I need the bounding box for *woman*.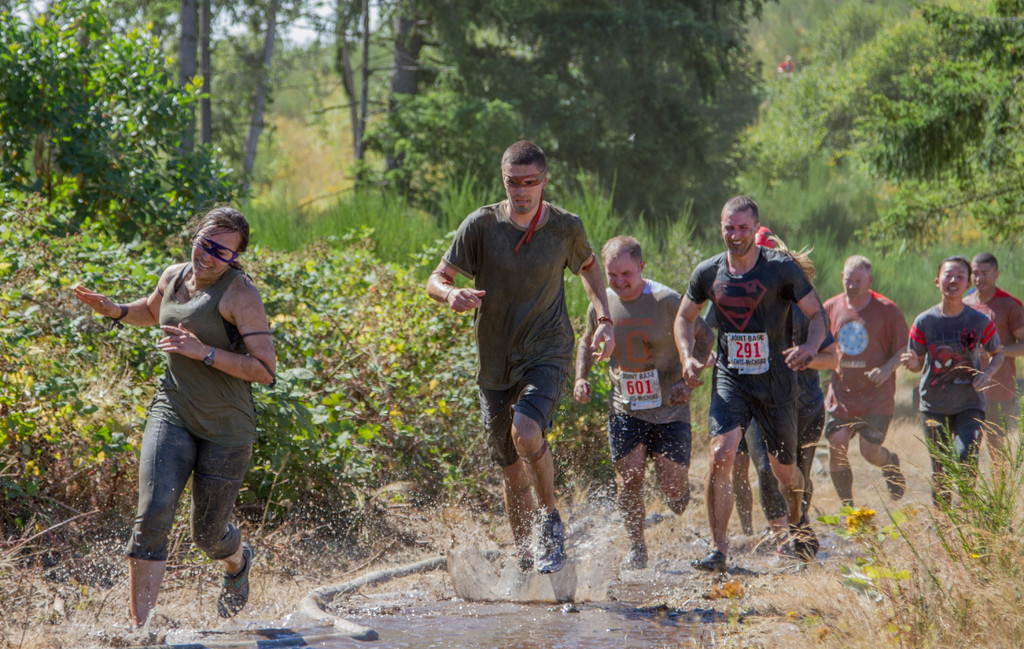
Here it is: crop(72, 200, 286, 615).
